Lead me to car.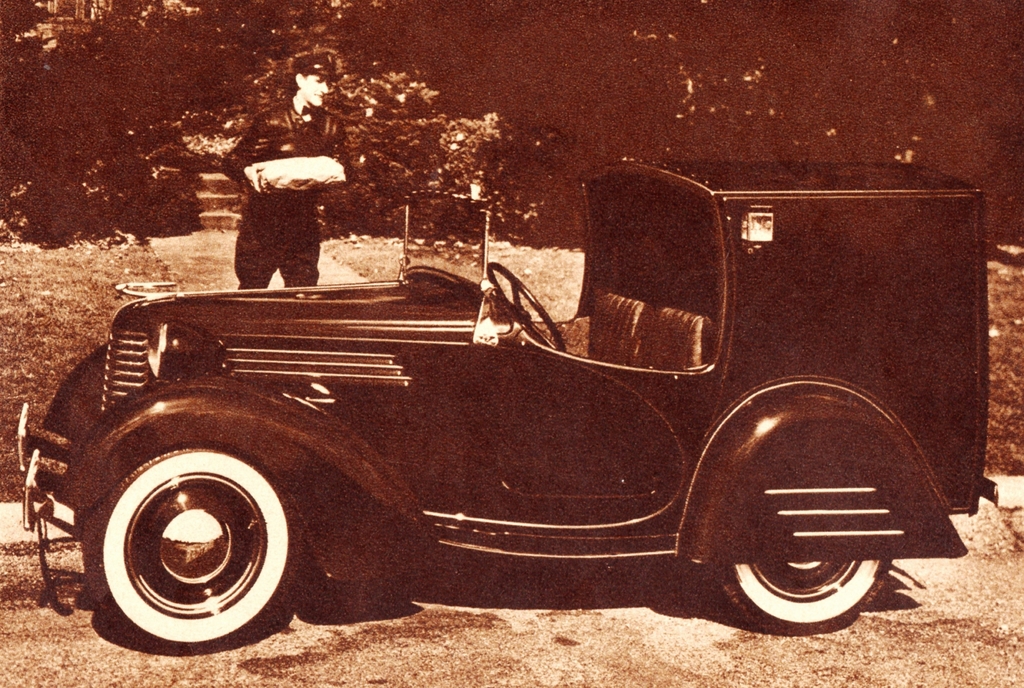
Lead to 14 154 1001 657.
